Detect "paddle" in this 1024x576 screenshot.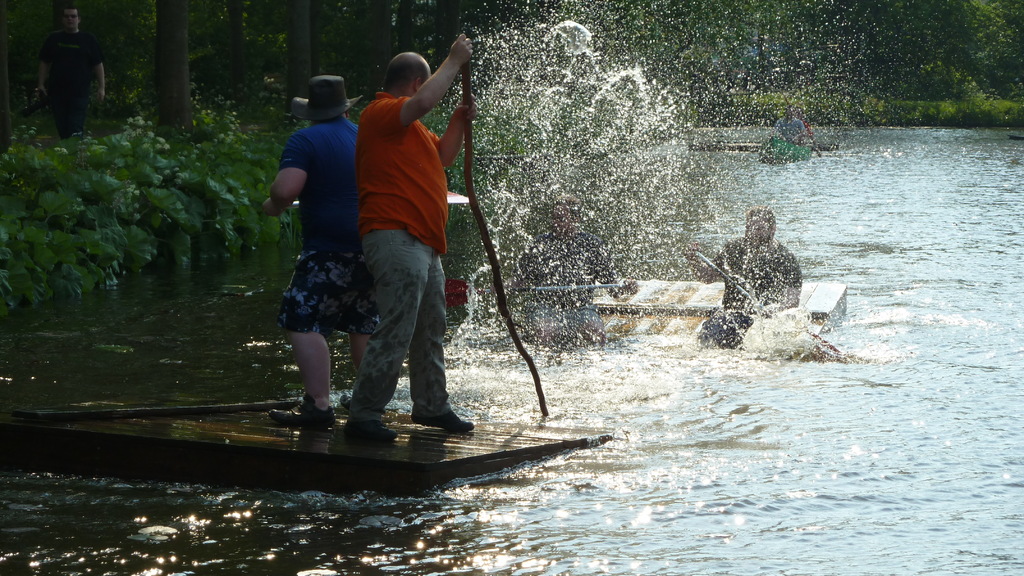
Detection: [left=451, top=280, right=621, bottom=303].
